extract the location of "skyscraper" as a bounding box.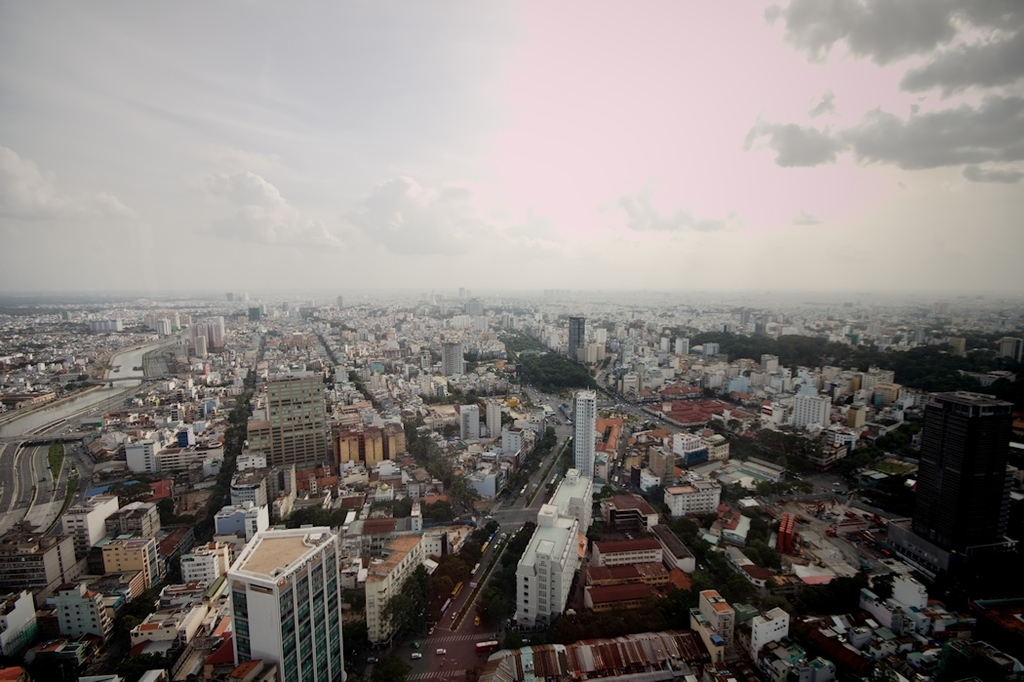
(left=440, top=341, right=466, bottom=378).
